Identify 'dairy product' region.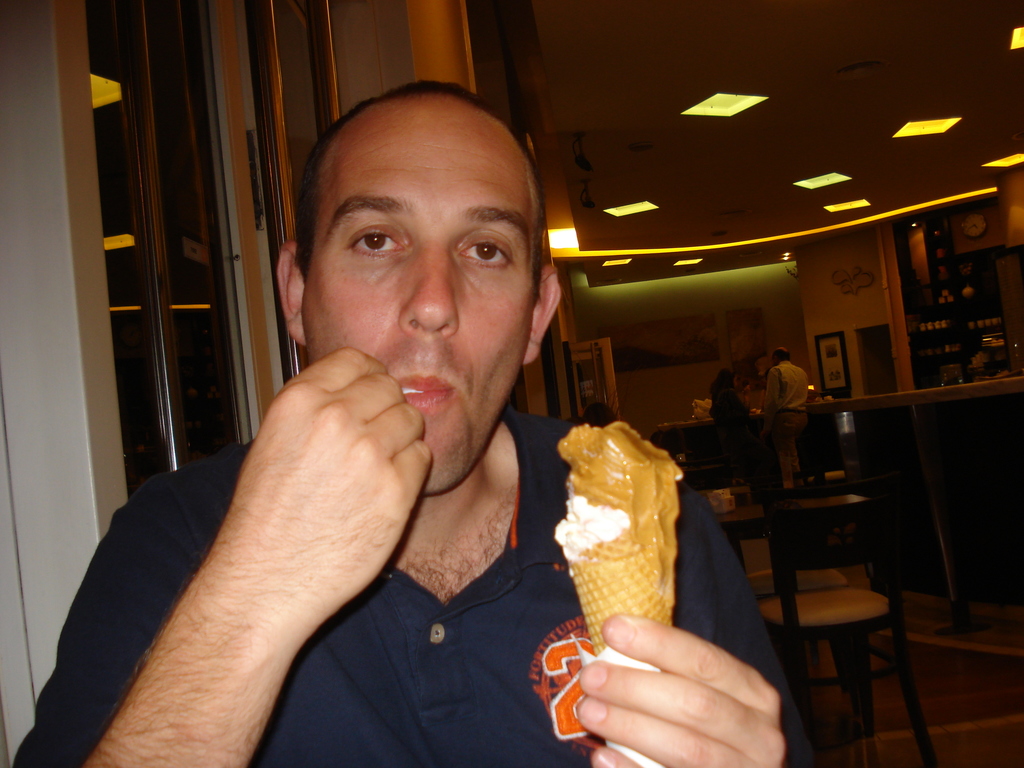
Region: 553, 428, 689, 643.
